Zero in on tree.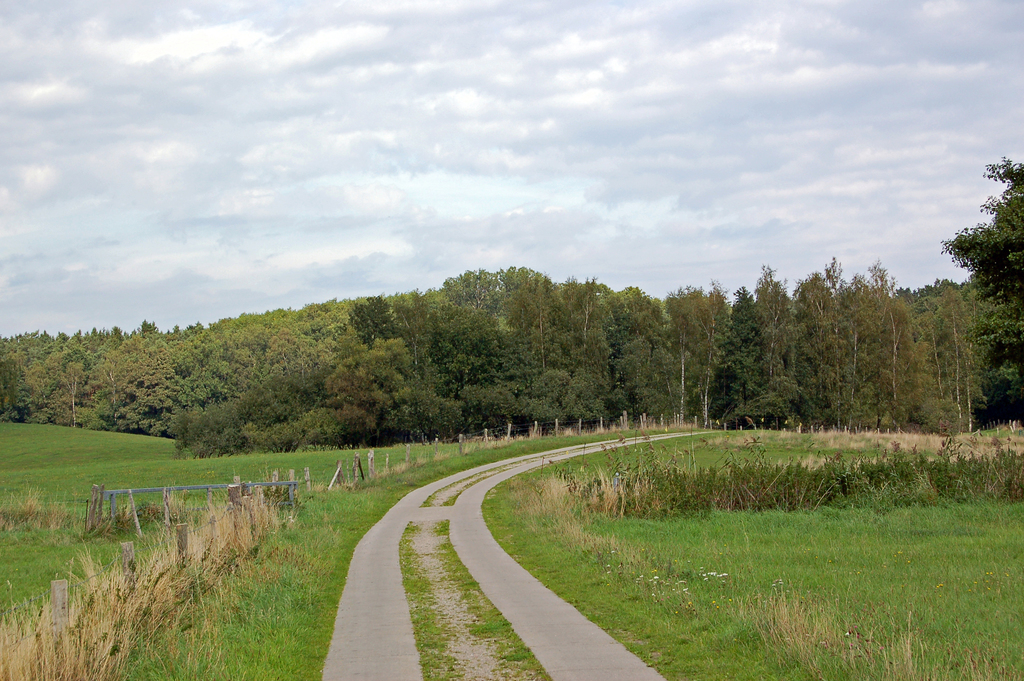
Zeroed in: 810,263,905,429.
